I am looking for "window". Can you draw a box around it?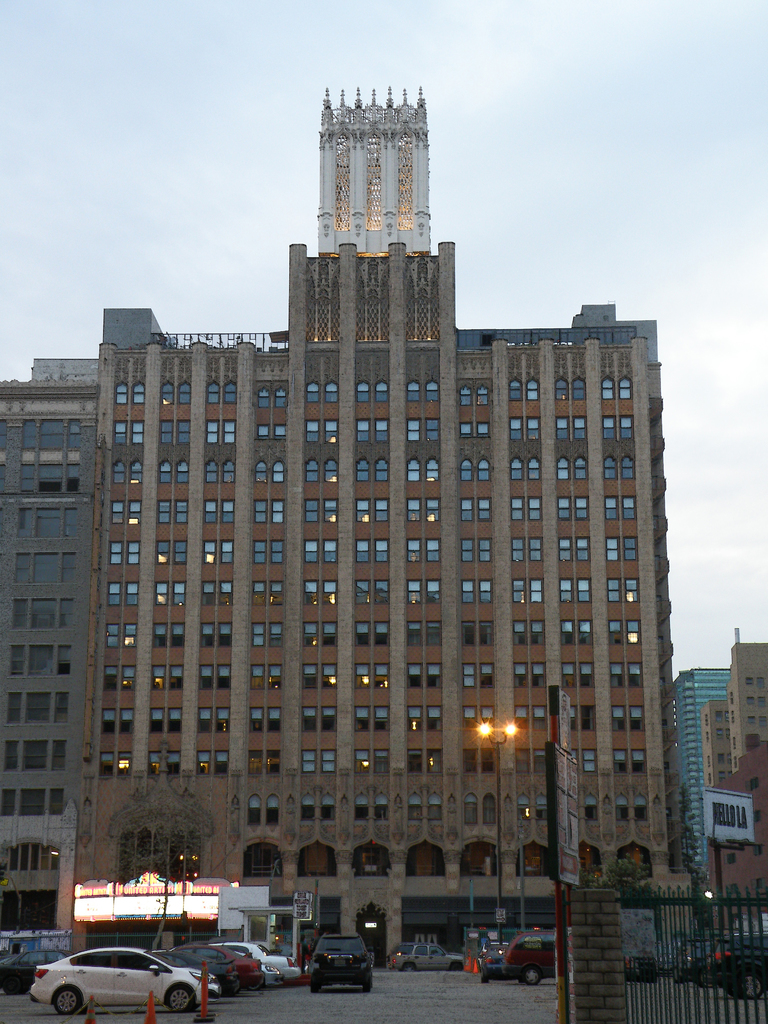
Sure, the bounding box is 616,751,651,776.
